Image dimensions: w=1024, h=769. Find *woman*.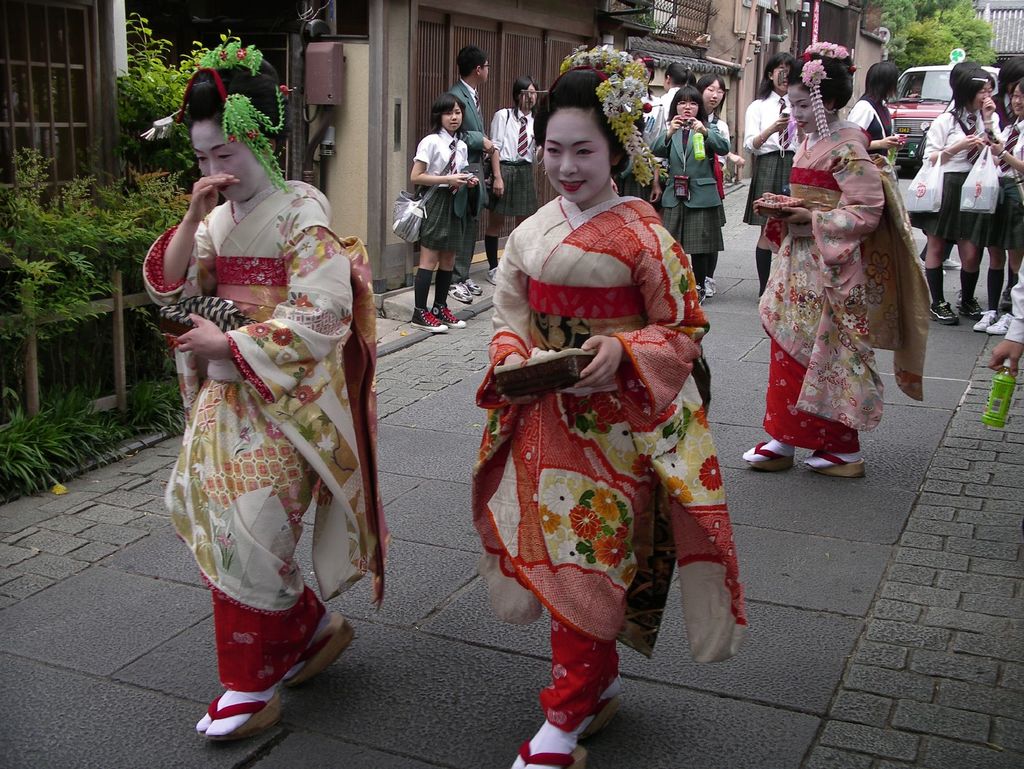
pyautogui.locateOnScreen(737, 51, 800, 274).
